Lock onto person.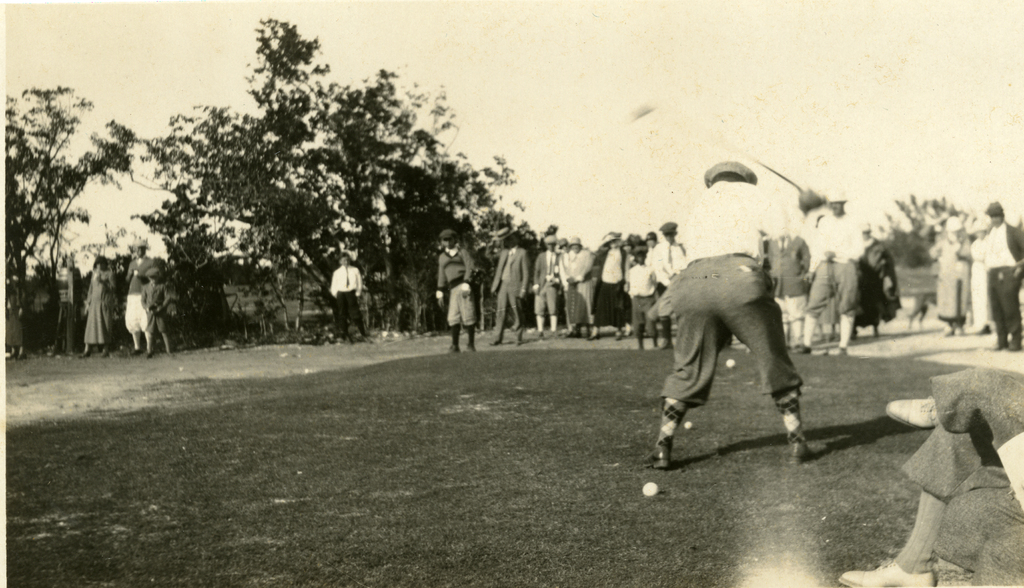
Locked: region(76, 247, 118, 361).
